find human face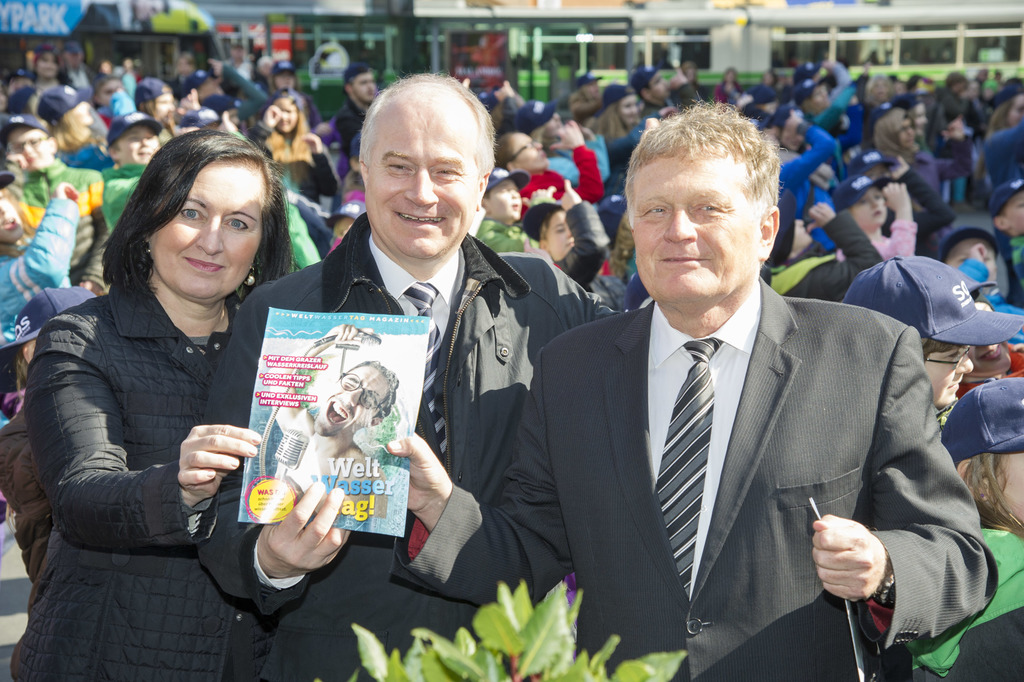
(x1=0, y1=37, x2=1023, y2=267)
